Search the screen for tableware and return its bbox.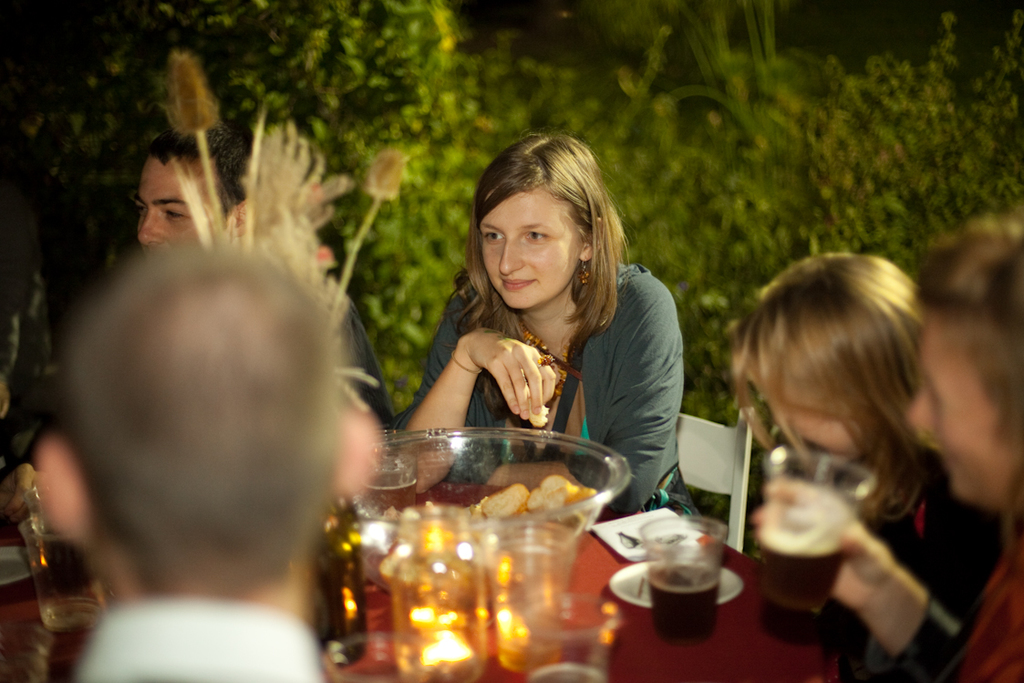
Found: (x1=608, y1=559, x2=740, y2=612).
